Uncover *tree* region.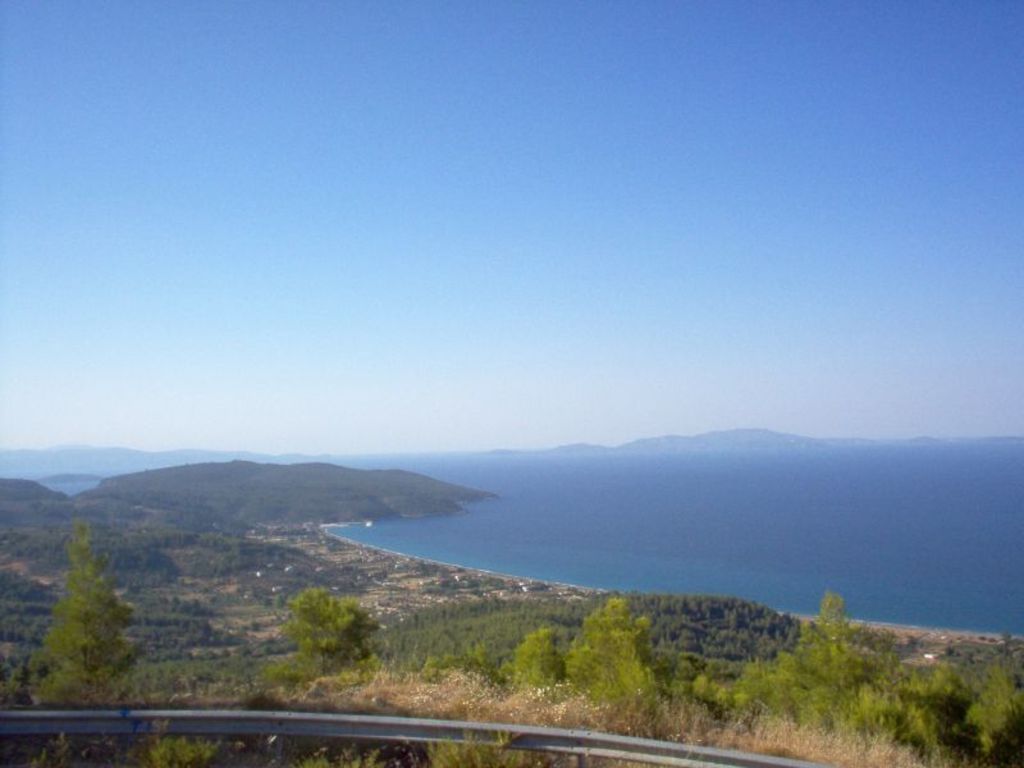
Uncovered: <region>515, 626, 568, 686</region>.
